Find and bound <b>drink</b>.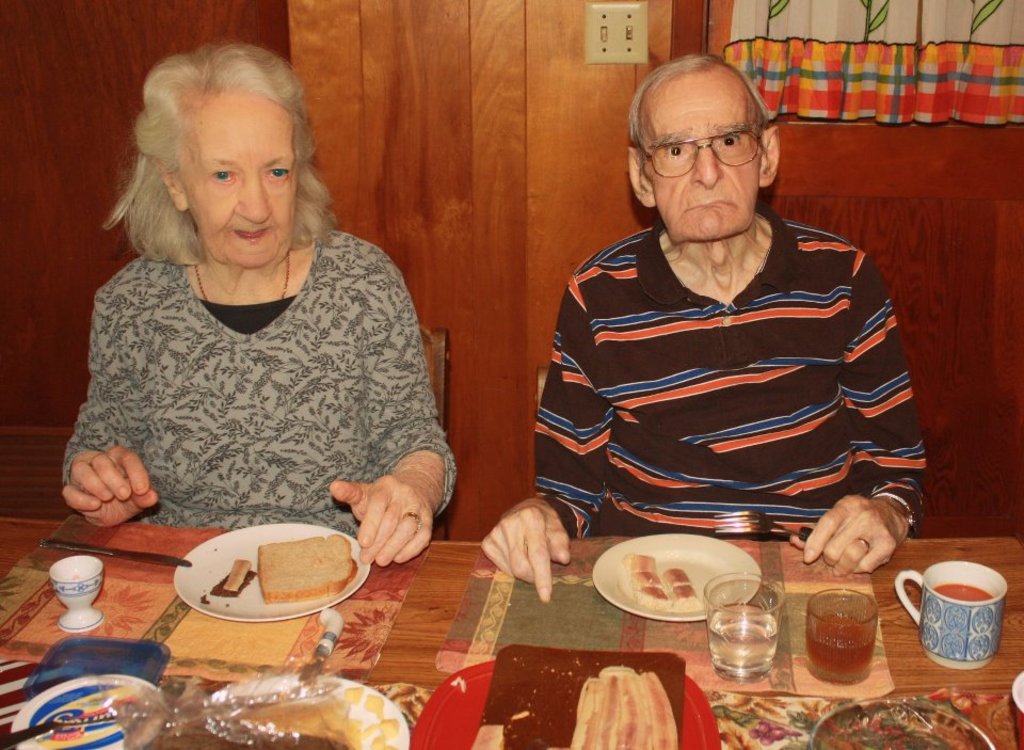
Bound: (left=806, top=617, right=878, bottom=685).
